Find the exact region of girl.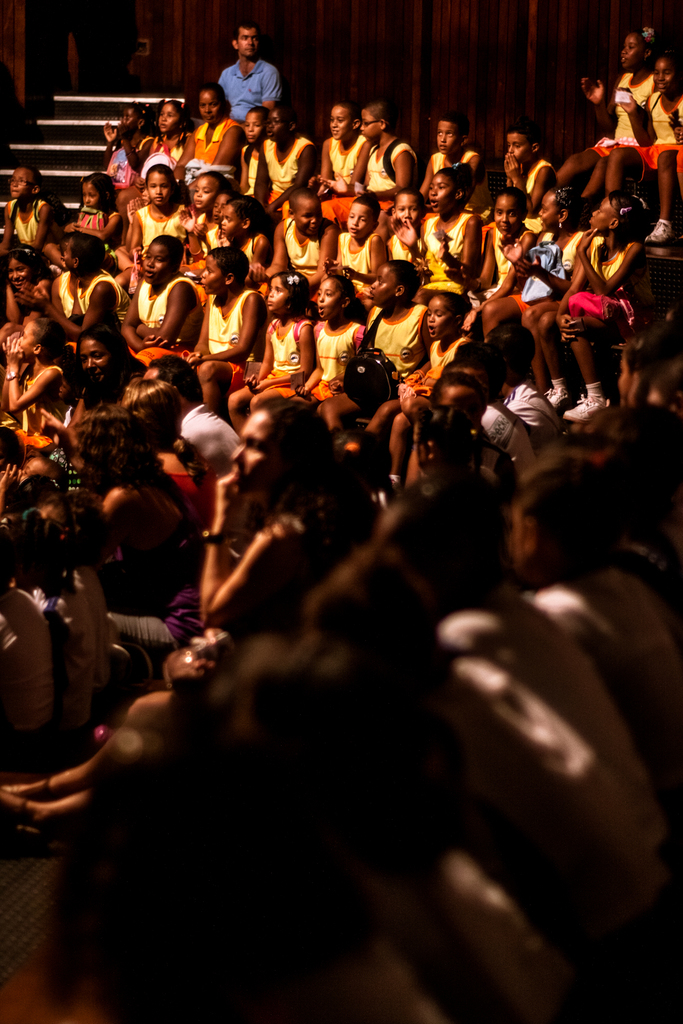
Exact region: [x1=311, y1=99, x2=371, y2=195].
